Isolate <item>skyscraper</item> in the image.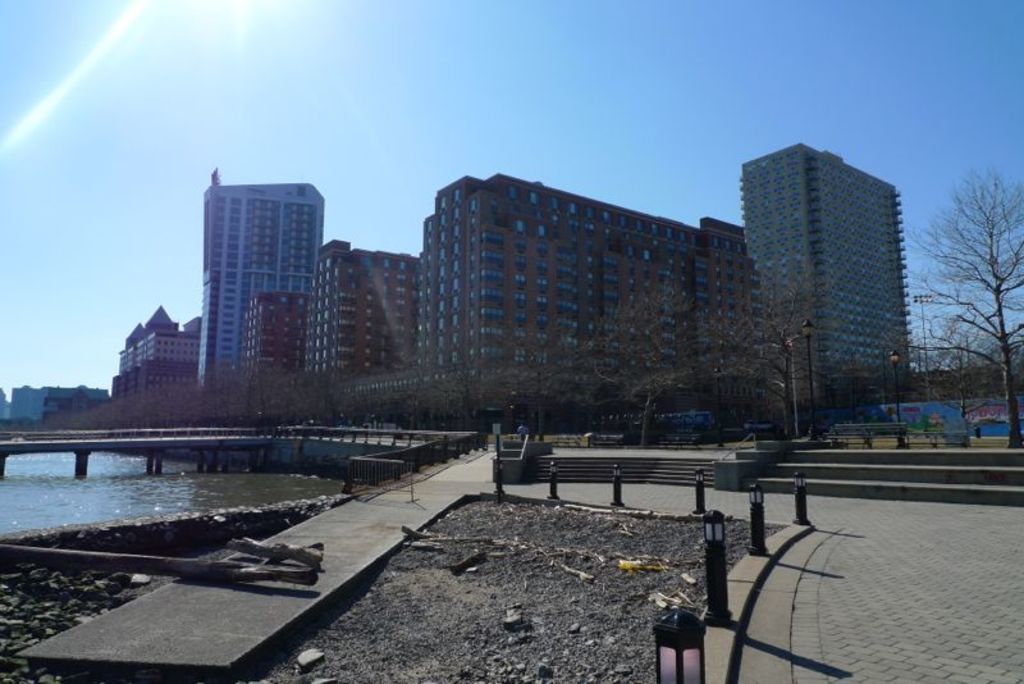
Isolated region: box=[740, 142, 914, 383].
